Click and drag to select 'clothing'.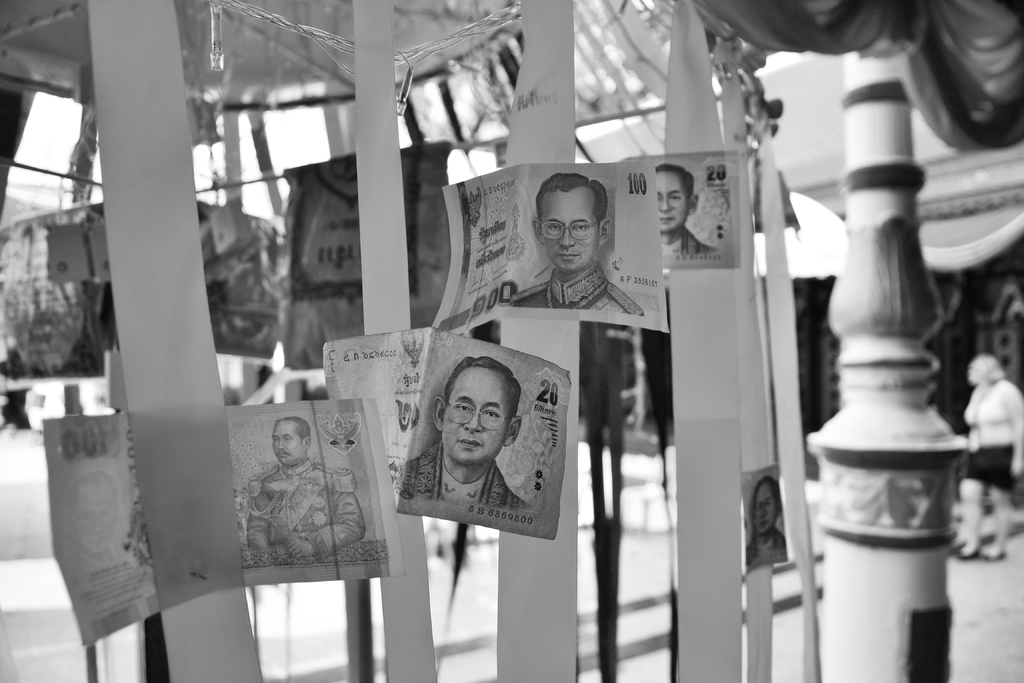
Selection: x1=245 y1=462 x2=375 y2=559.
